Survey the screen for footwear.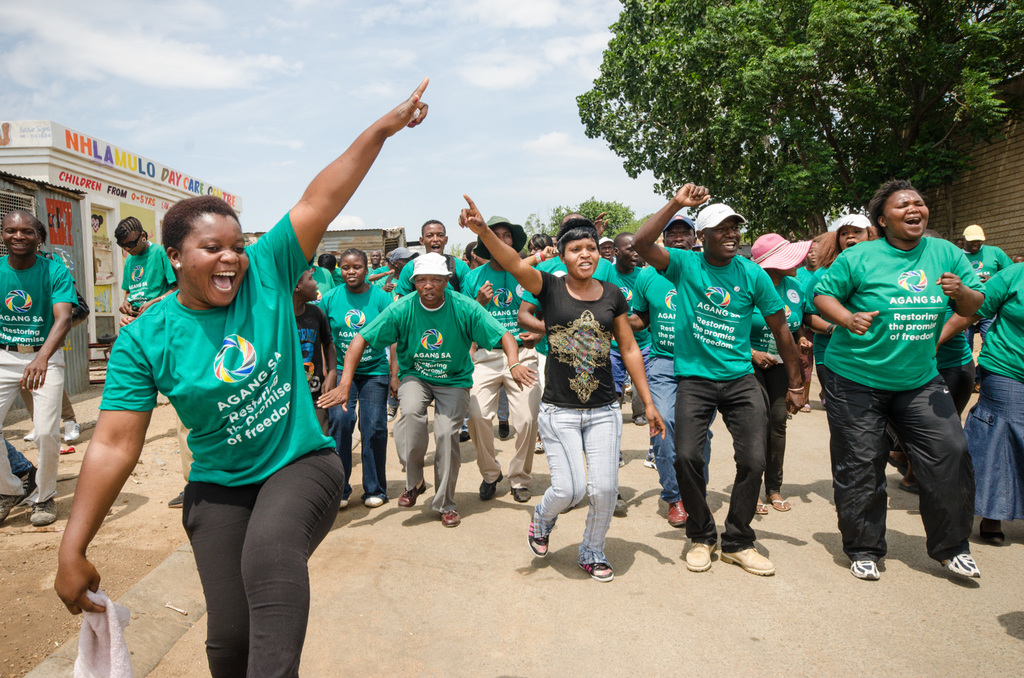
Survey found: (339,499,351,509).
